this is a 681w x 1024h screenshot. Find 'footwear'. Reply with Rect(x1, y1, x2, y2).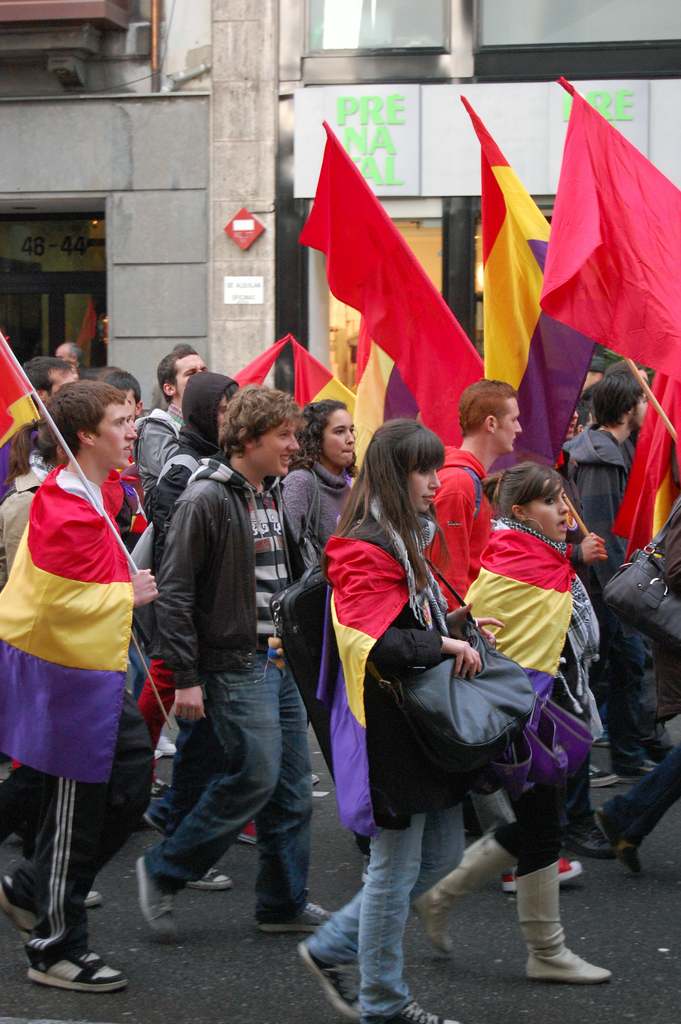
Rect(29, 948, 124, 991).
